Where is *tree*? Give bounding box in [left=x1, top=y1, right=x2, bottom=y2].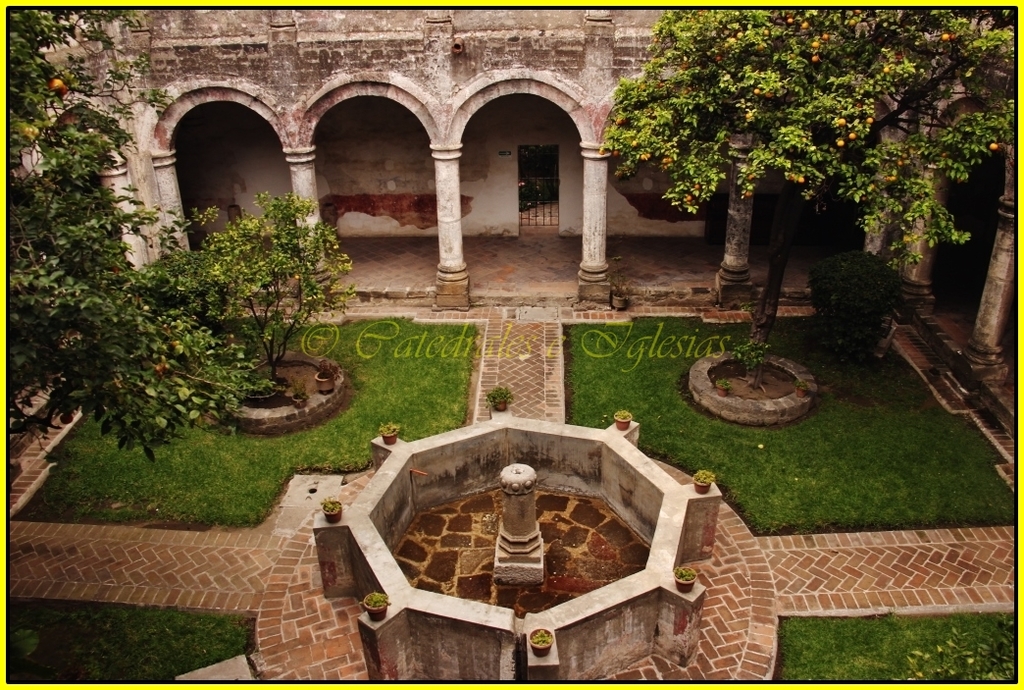
[left=1, top=1, right=368, bottom=477].
